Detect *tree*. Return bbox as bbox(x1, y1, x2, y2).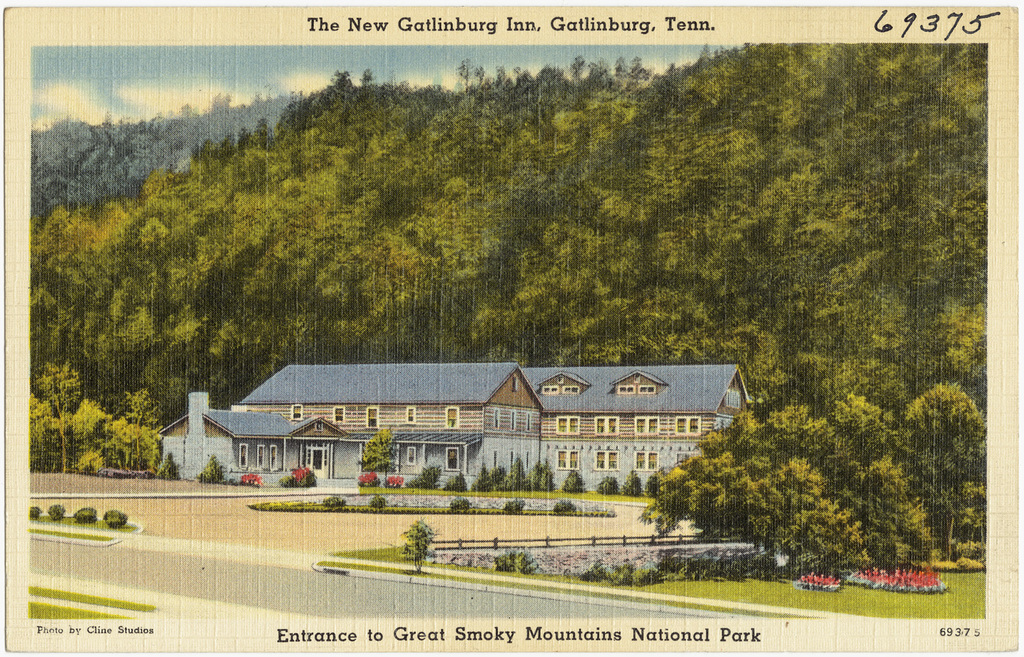
bbox(28, 352, 93, 484).
